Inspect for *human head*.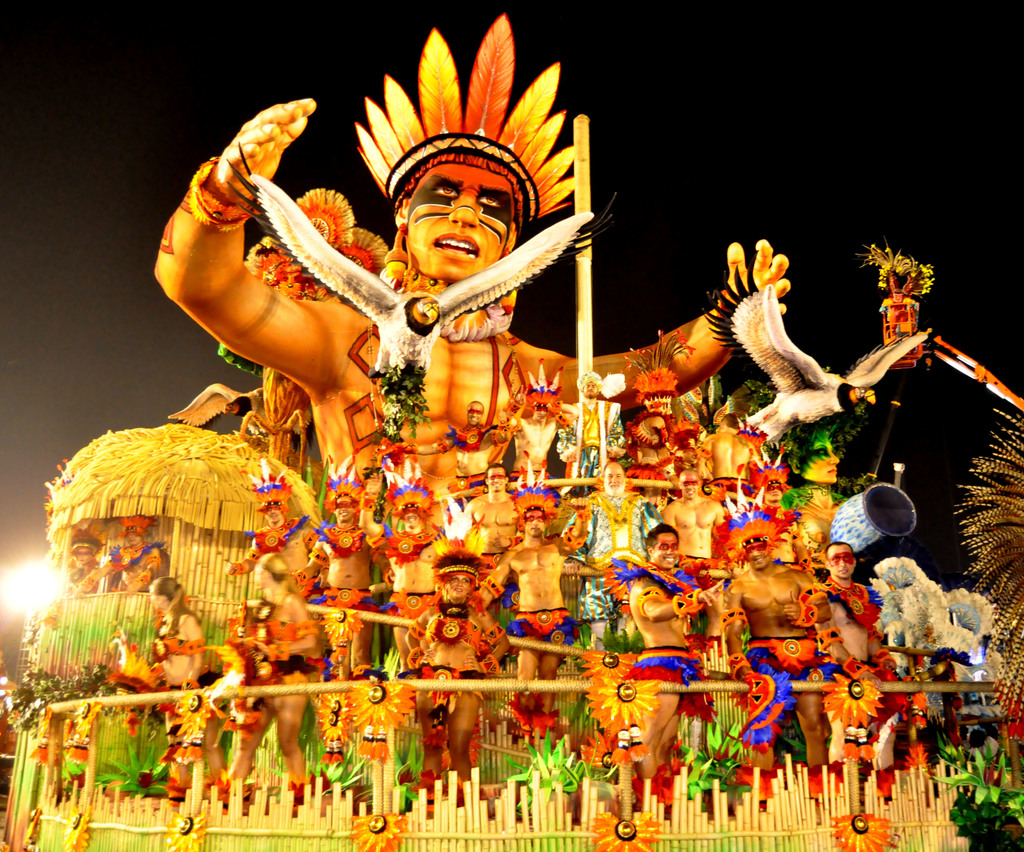
Inspection: crop(331, 492, 357, 520).
